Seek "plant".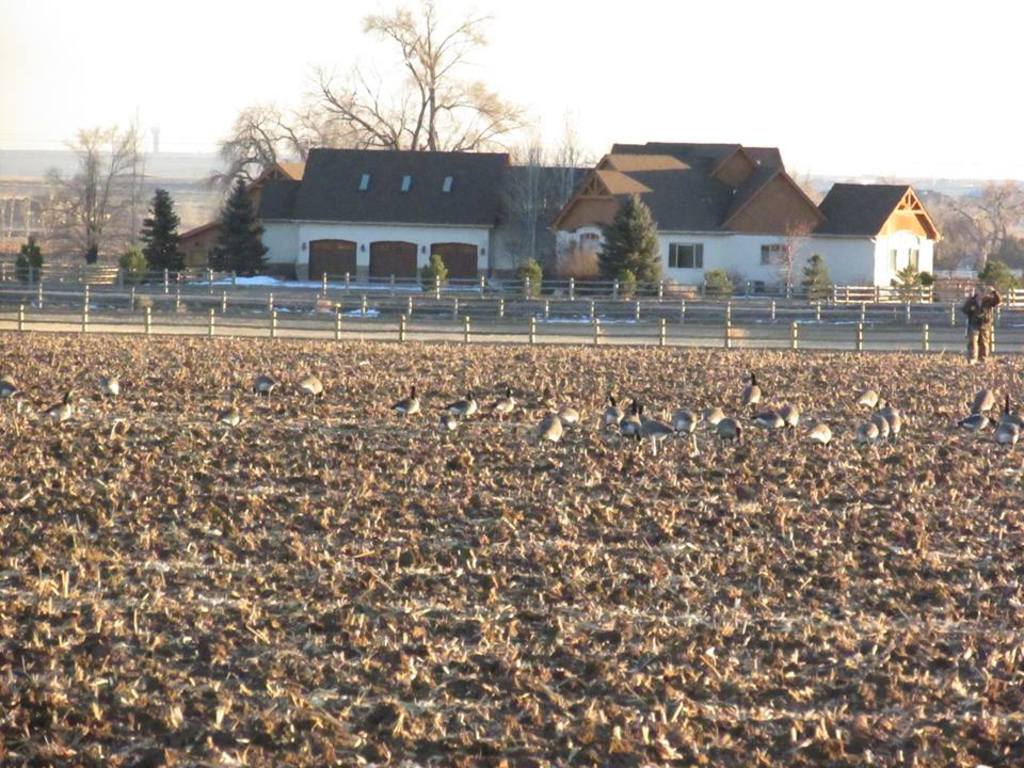
<bbox>985, 257, 1015, 307</bbox>.
